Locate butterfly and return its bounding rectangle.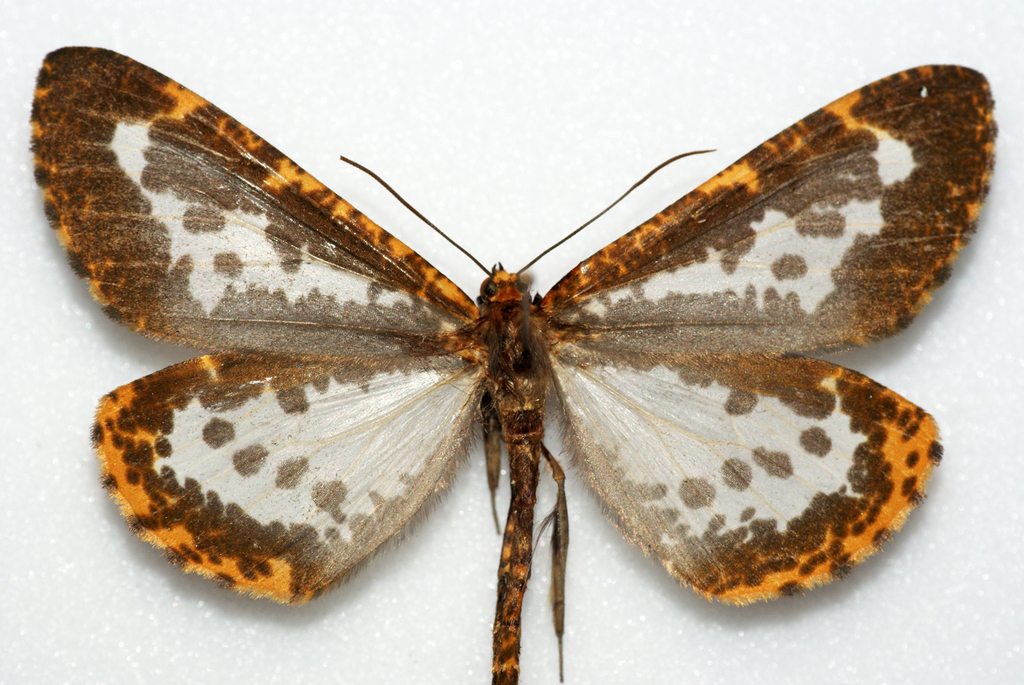
x1=92 y1=48 x2=975 y2=684.
